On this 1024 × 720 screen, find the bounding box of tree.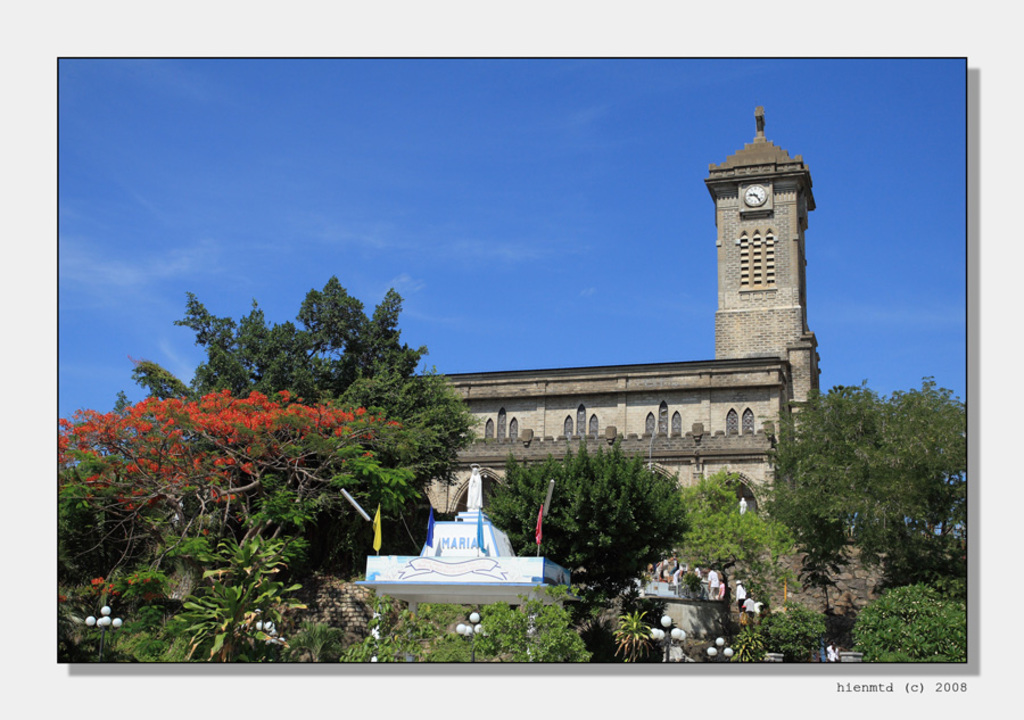
Bounding box: select_region(56, 445, 389, 663).
